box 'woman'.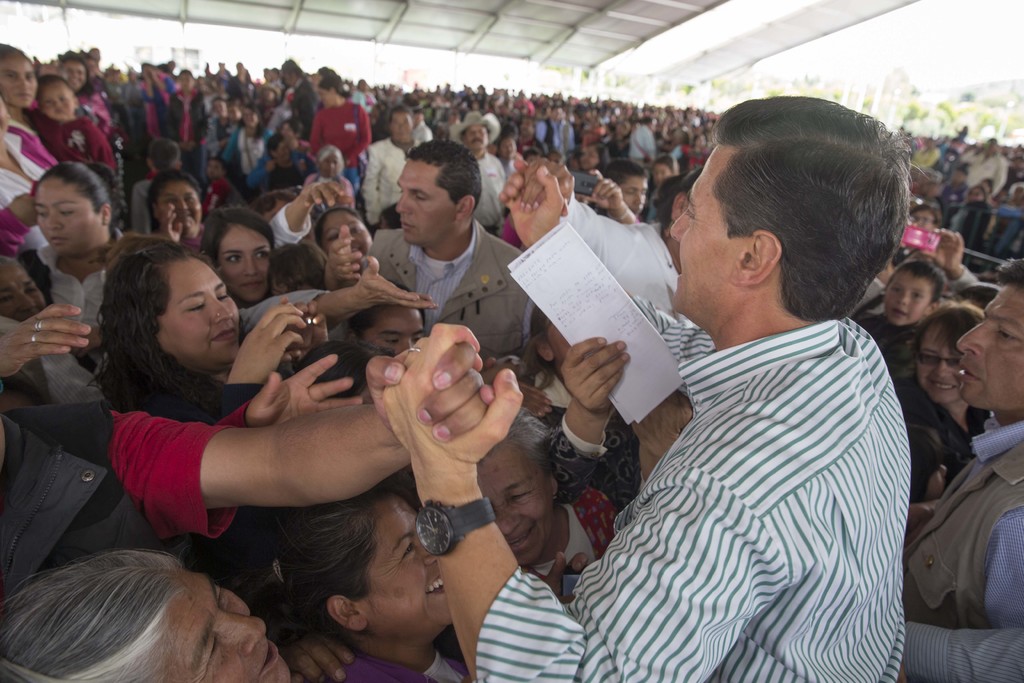
(left=0, top=555, right=296, bottom=682).
